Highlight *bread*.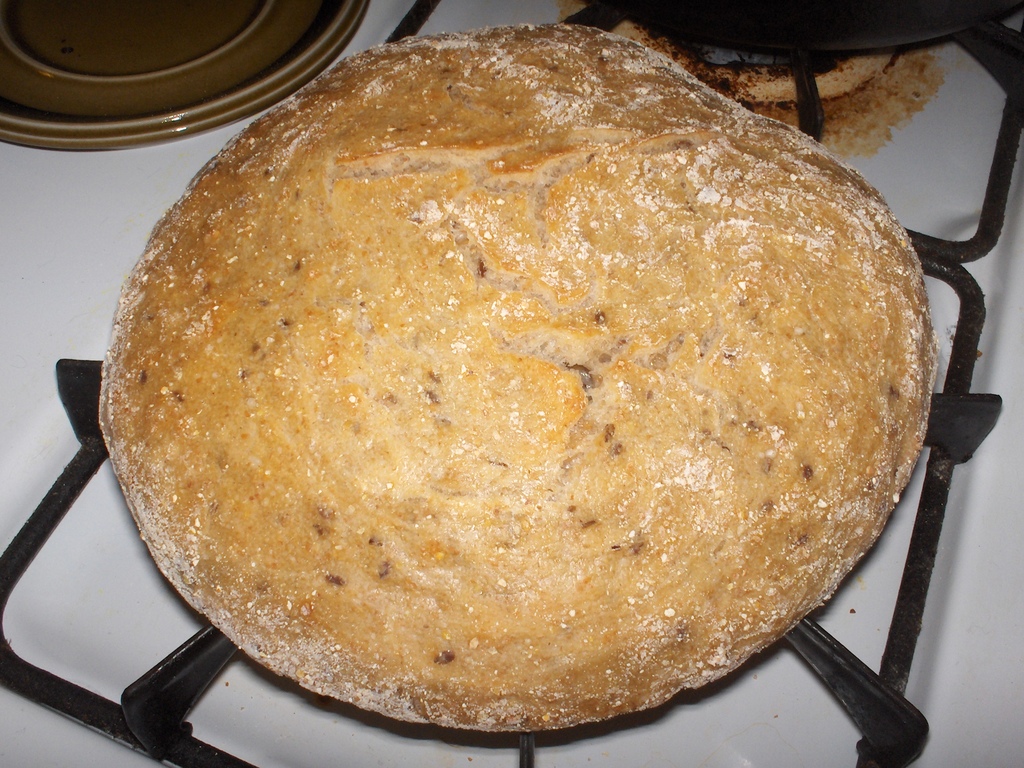
Highlighted region: x1=131, y1=50, x2=923, y2=717.
